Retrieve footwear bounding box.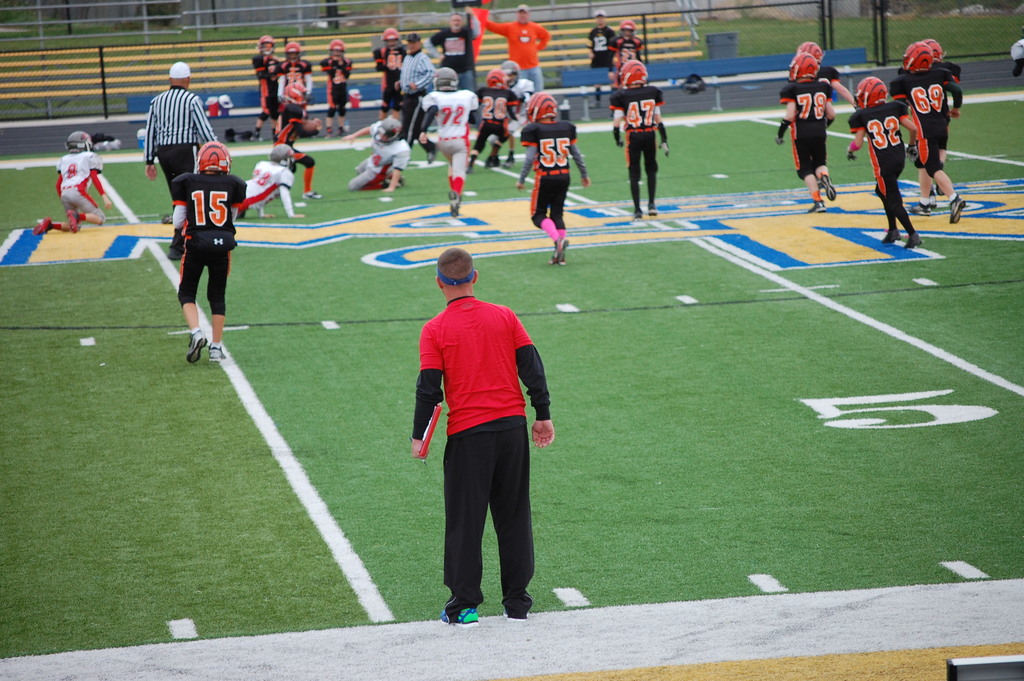
Bounding box: <box>441,596,479,623</box>.
